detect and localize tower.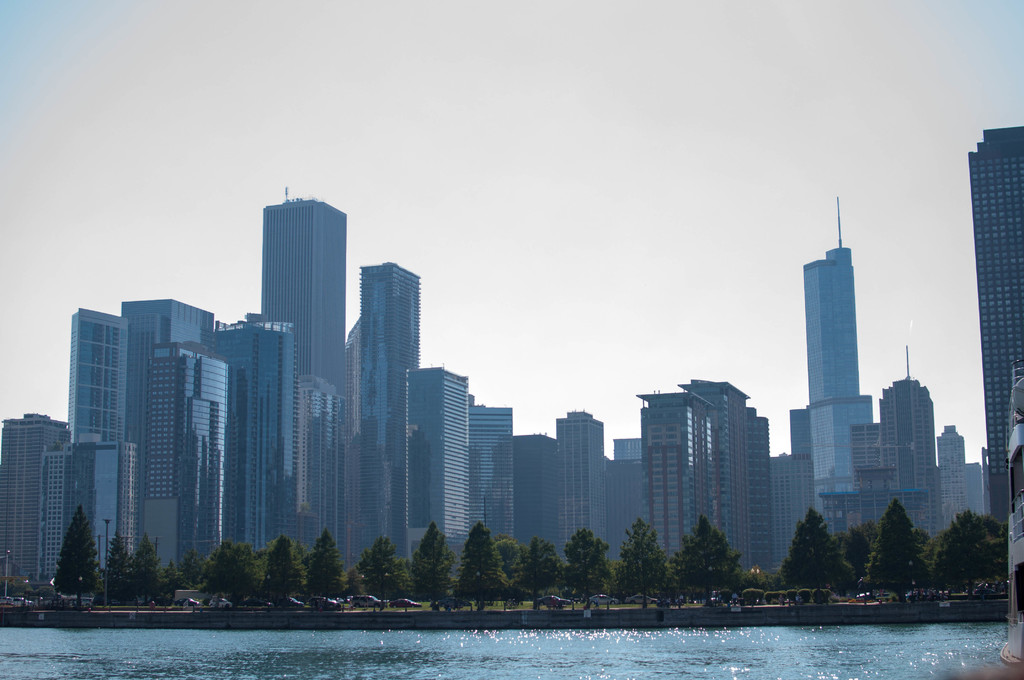
Localized at x1=968 y1=124 x2=1023 y2=521.
